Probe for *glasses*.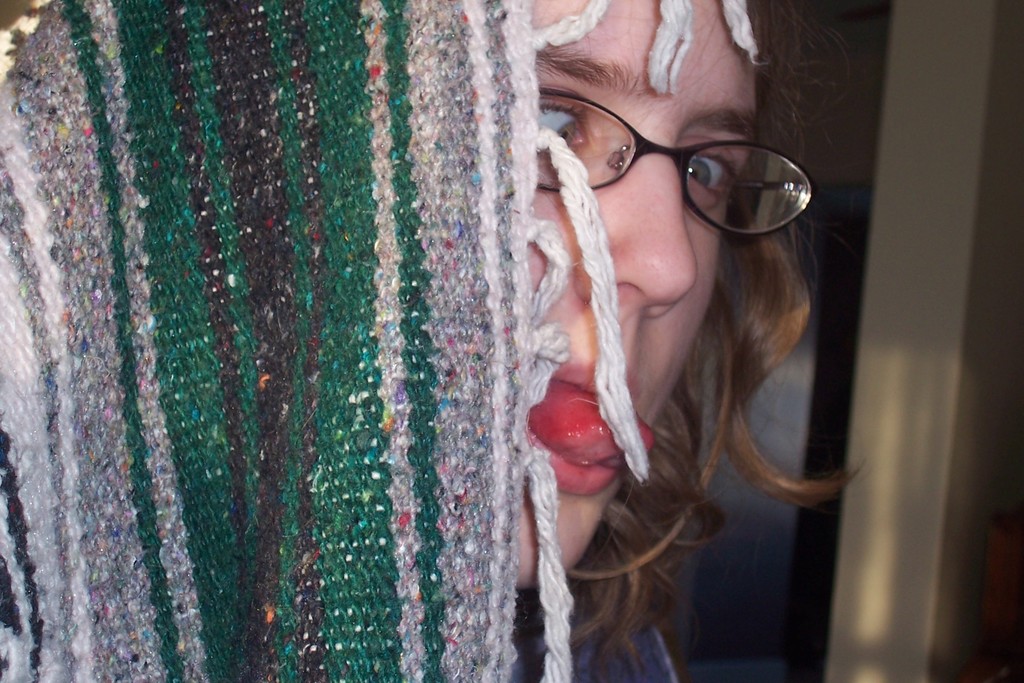
Probe result: locate(553, 102, 806, 231).
